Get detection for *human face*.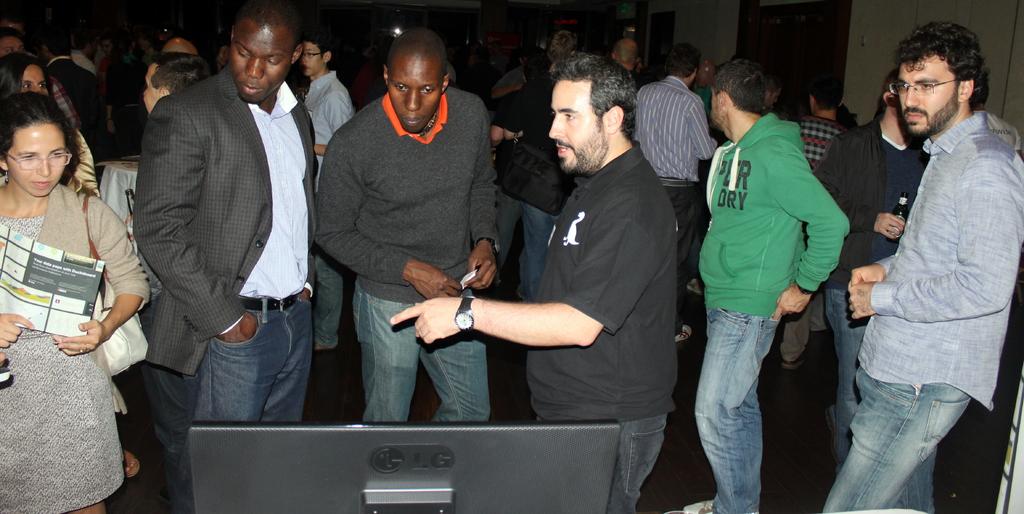
Detection: bbox=[301, 42, 322, 78].
